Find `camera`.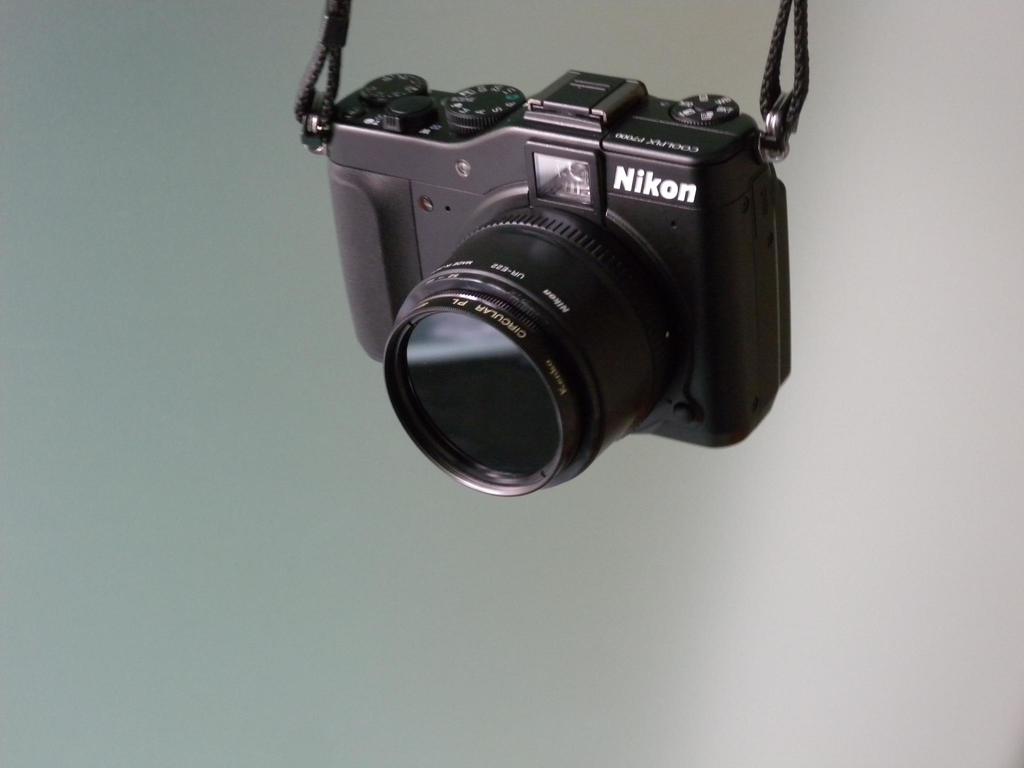
detection(328, 68, 792, 500).
